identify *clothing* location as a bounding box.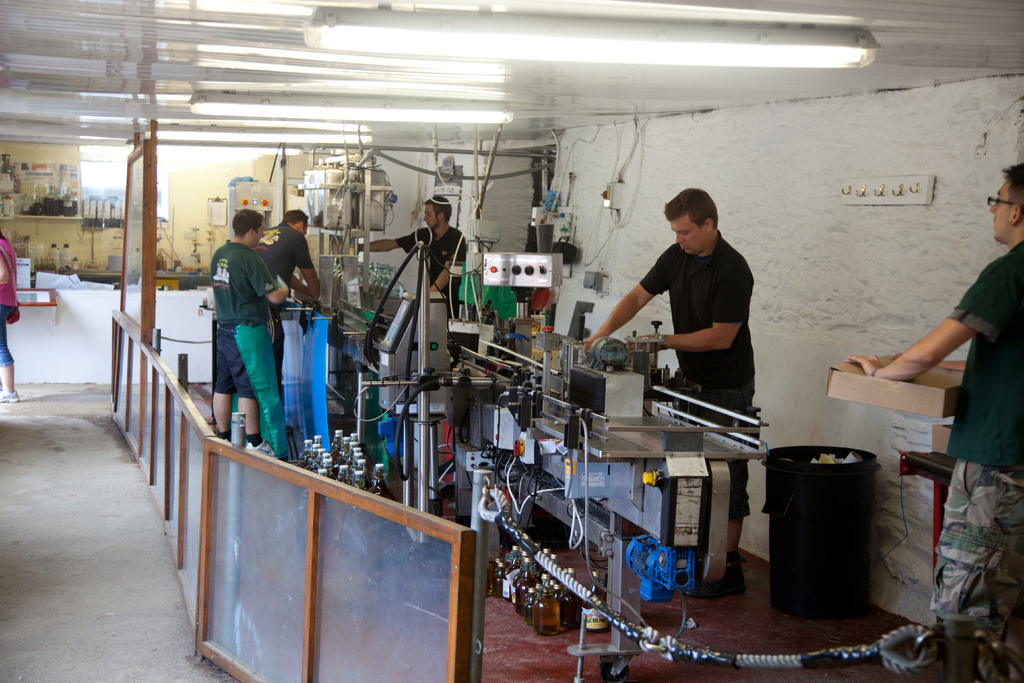
detection(393, 225, 467, 317).
